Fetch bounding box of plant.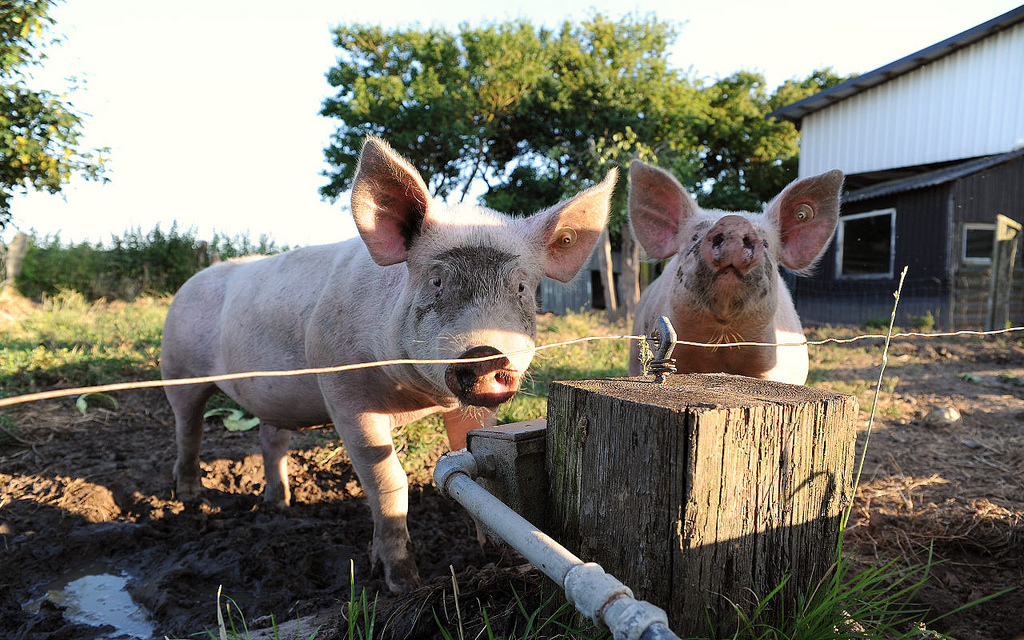
Bbox: bbox=(501, 579, 585, 639).
